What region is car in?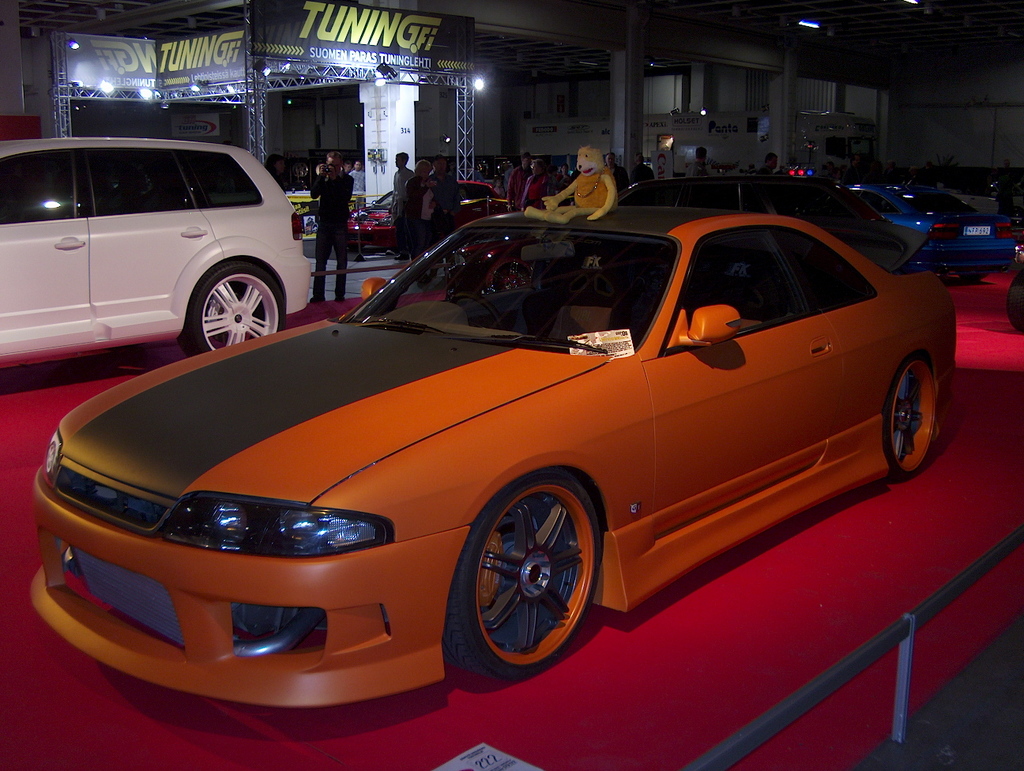
[left=619, top=175, right=894, bottom=222].
